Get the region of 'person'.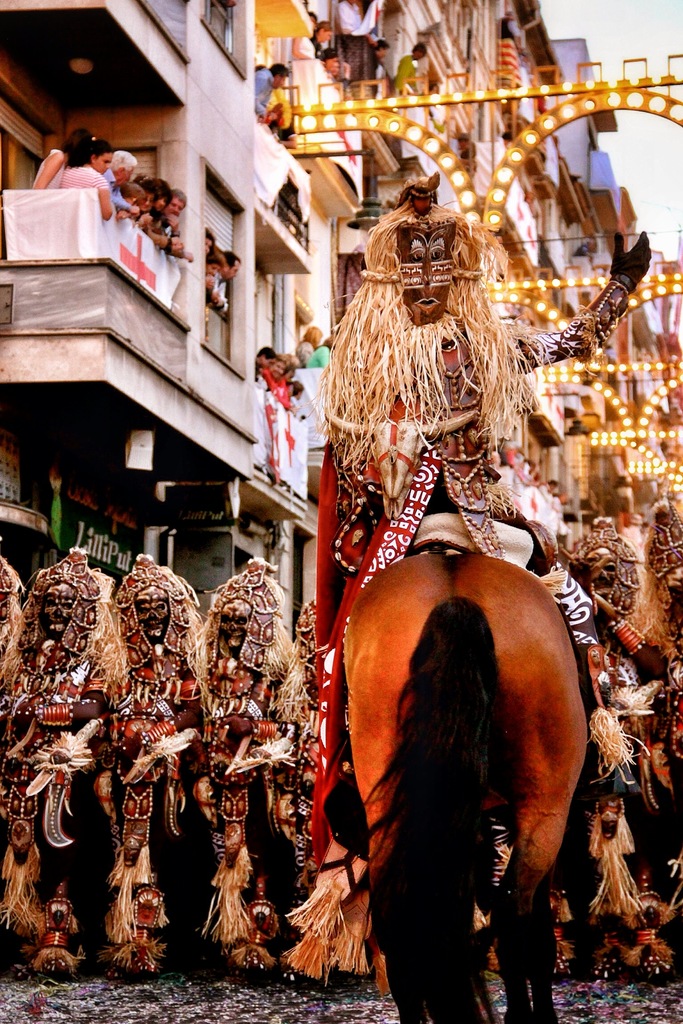
547:521:647:965.
